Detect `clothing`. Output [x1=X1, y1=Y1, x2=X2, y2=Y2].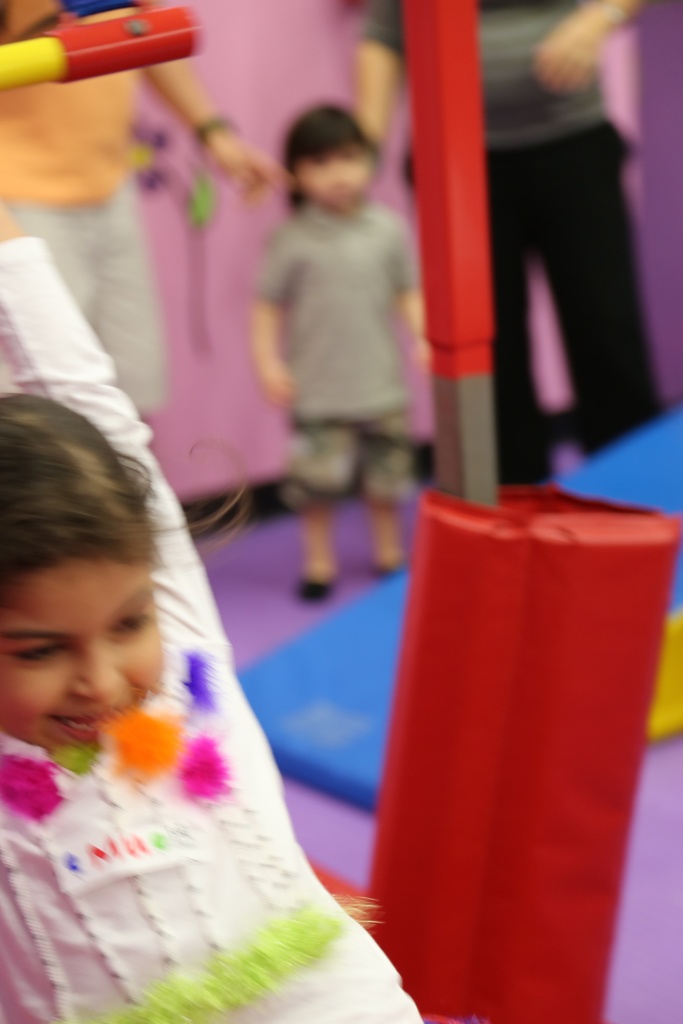
[x1=0, y1=641, x2=418, y2=1023].
